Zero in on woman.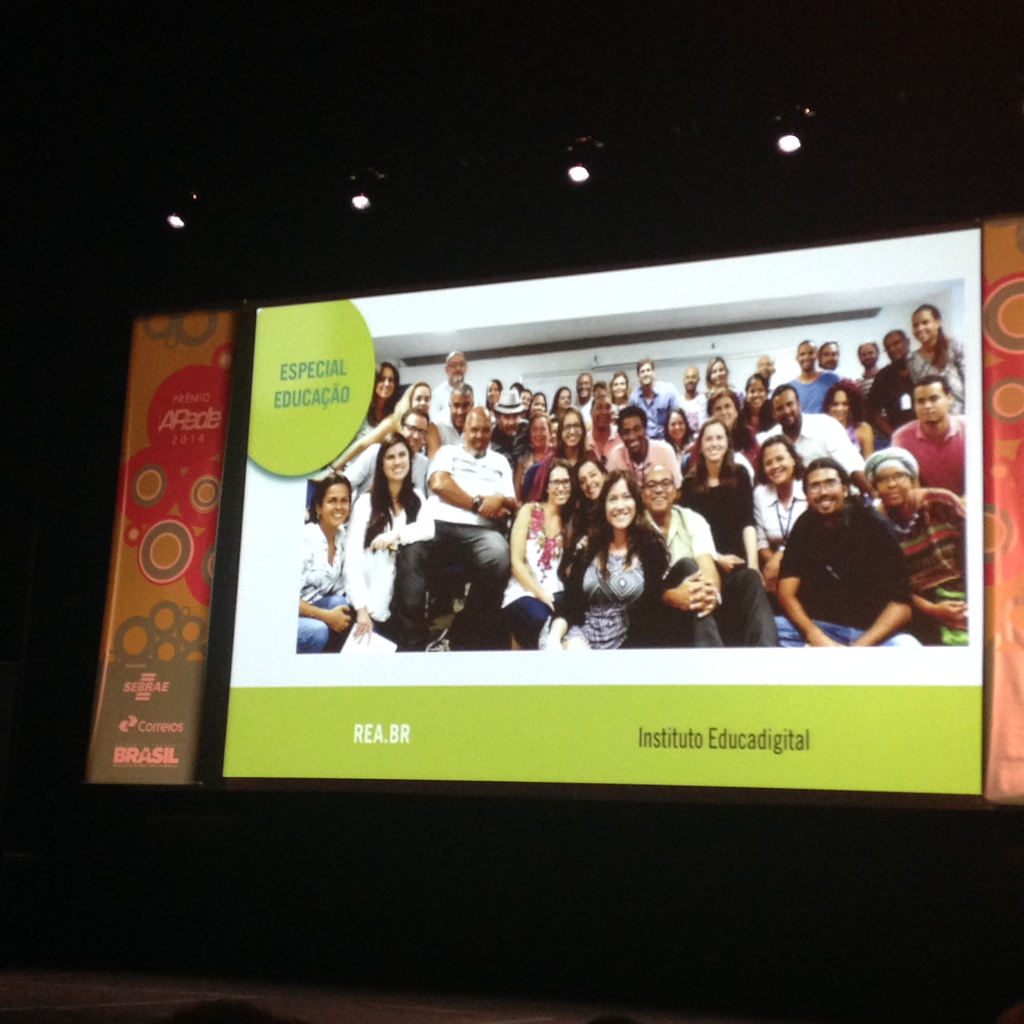
Zeroed in: {"left": 340, "top": 429, "right": 435, "bottom": 646}.
